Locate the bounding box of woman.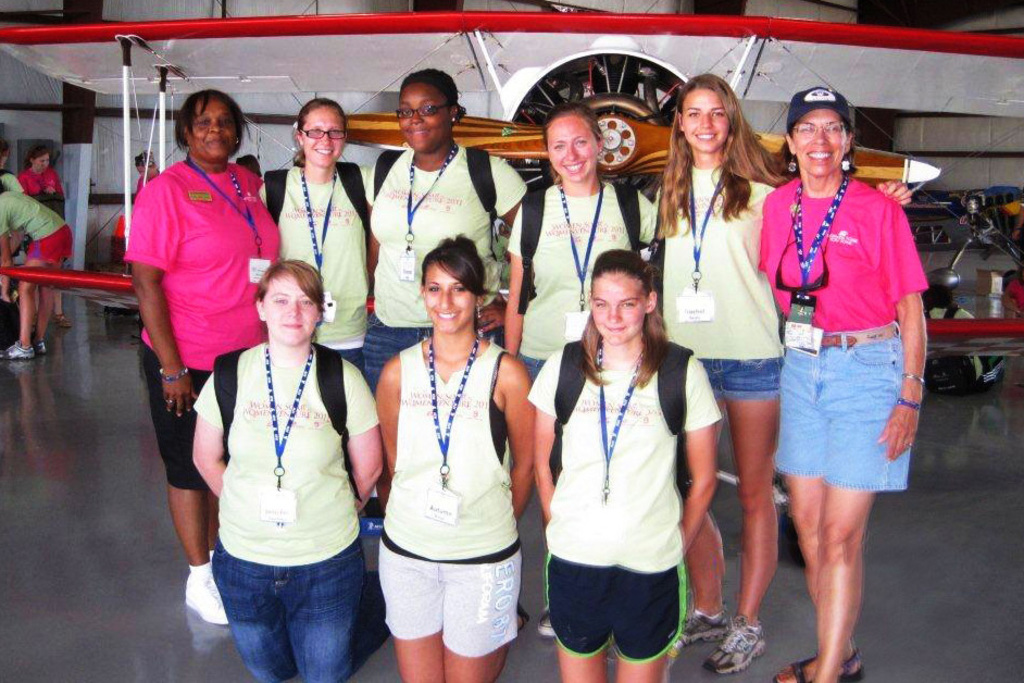
Bounding box: [134, 87, 282, 623].
